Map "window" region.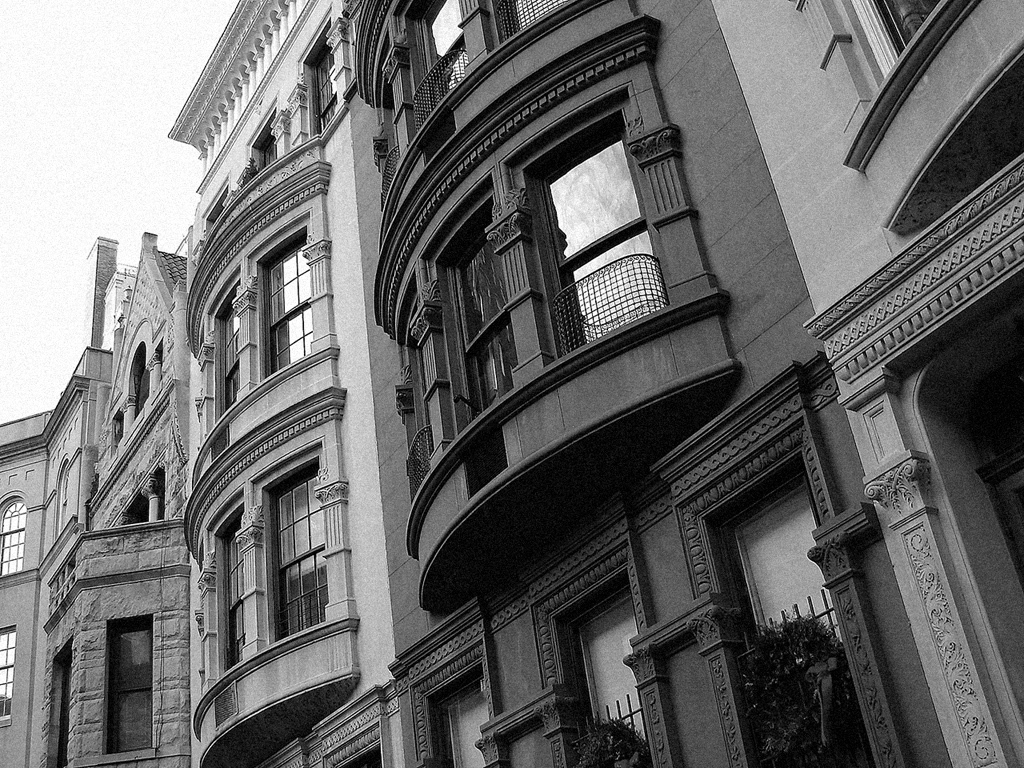
Mapped to box(43, 660, 70, 766).
